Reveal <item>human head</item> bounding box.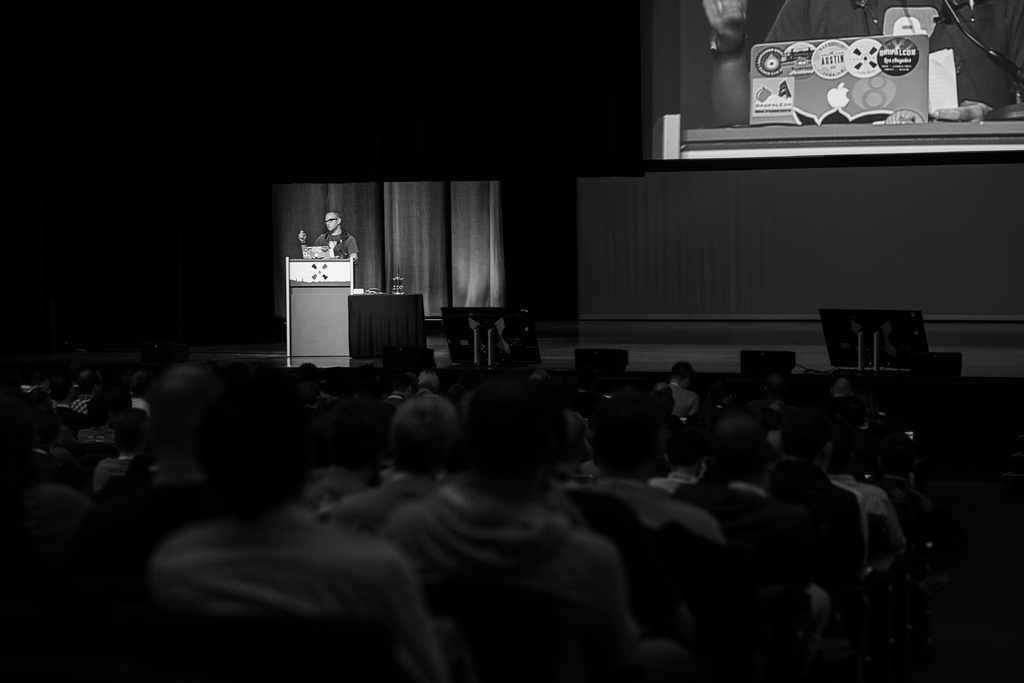
Revealed: detection(390, 393, 452, 482).
